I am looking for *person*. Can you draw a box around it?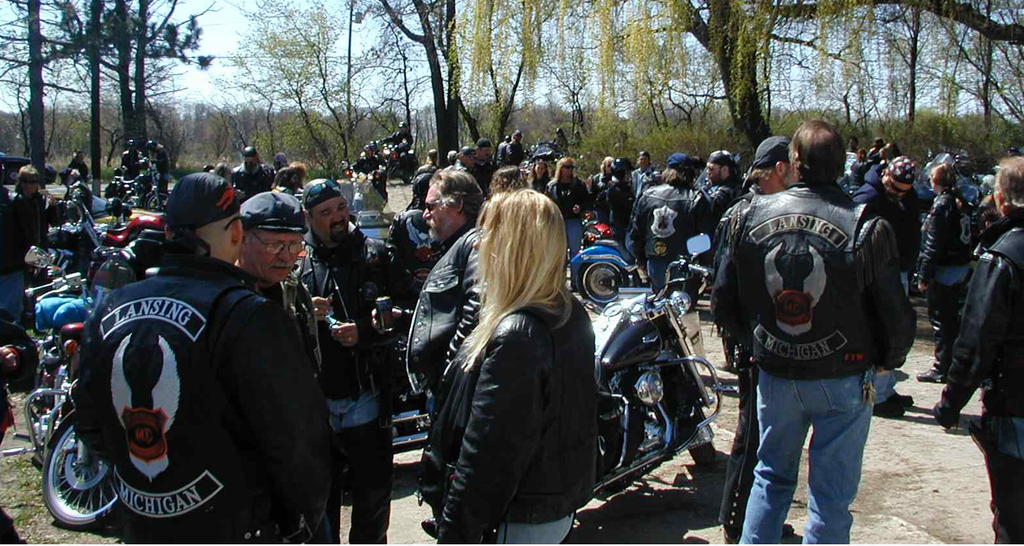
Sure, the bounding box is pyautogui.locateOnScreen(290, 179, 406, 545).
